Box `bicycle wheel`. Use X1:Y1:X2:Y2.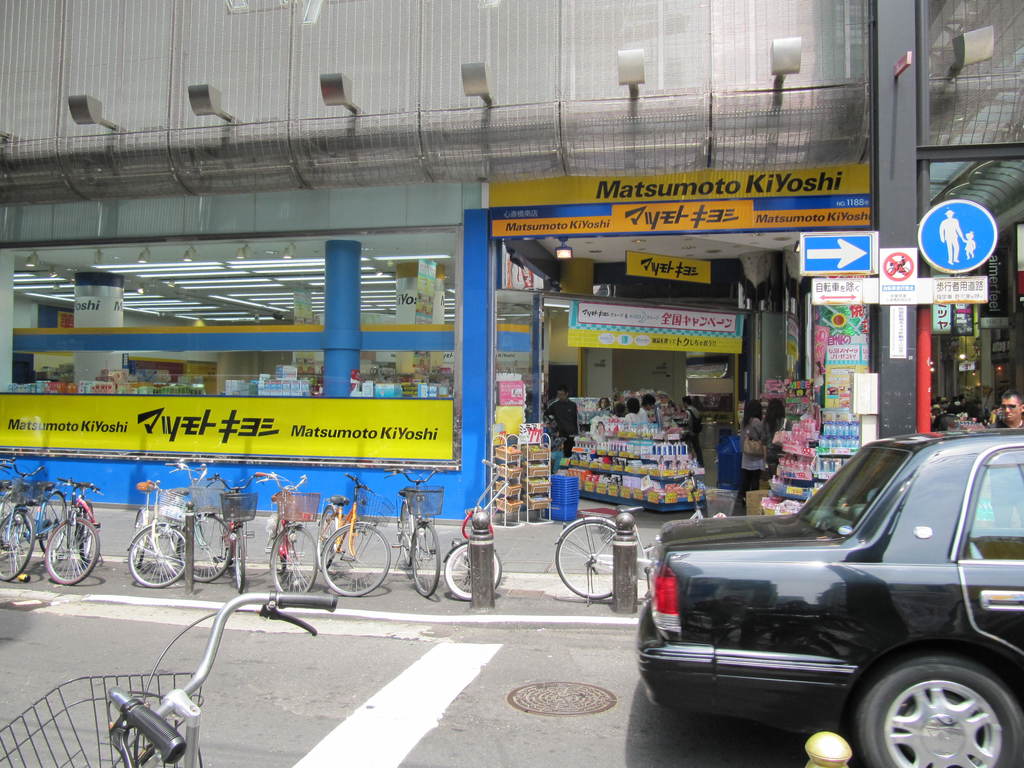
127:524:193:586.
